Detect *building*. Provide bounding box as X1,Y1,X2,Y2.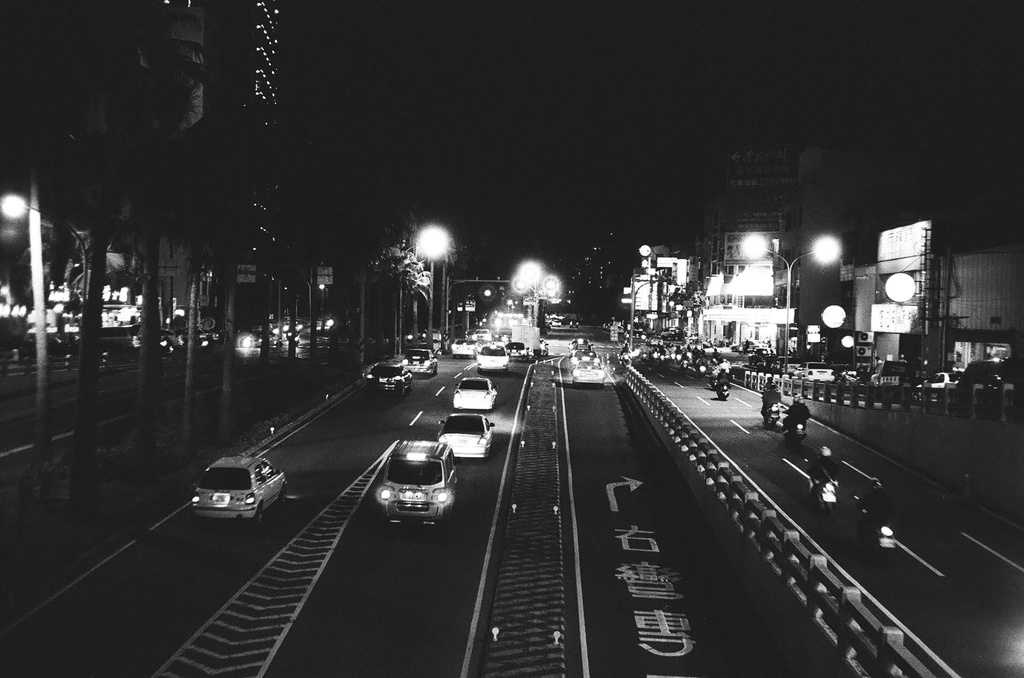
701,143,873,349.
